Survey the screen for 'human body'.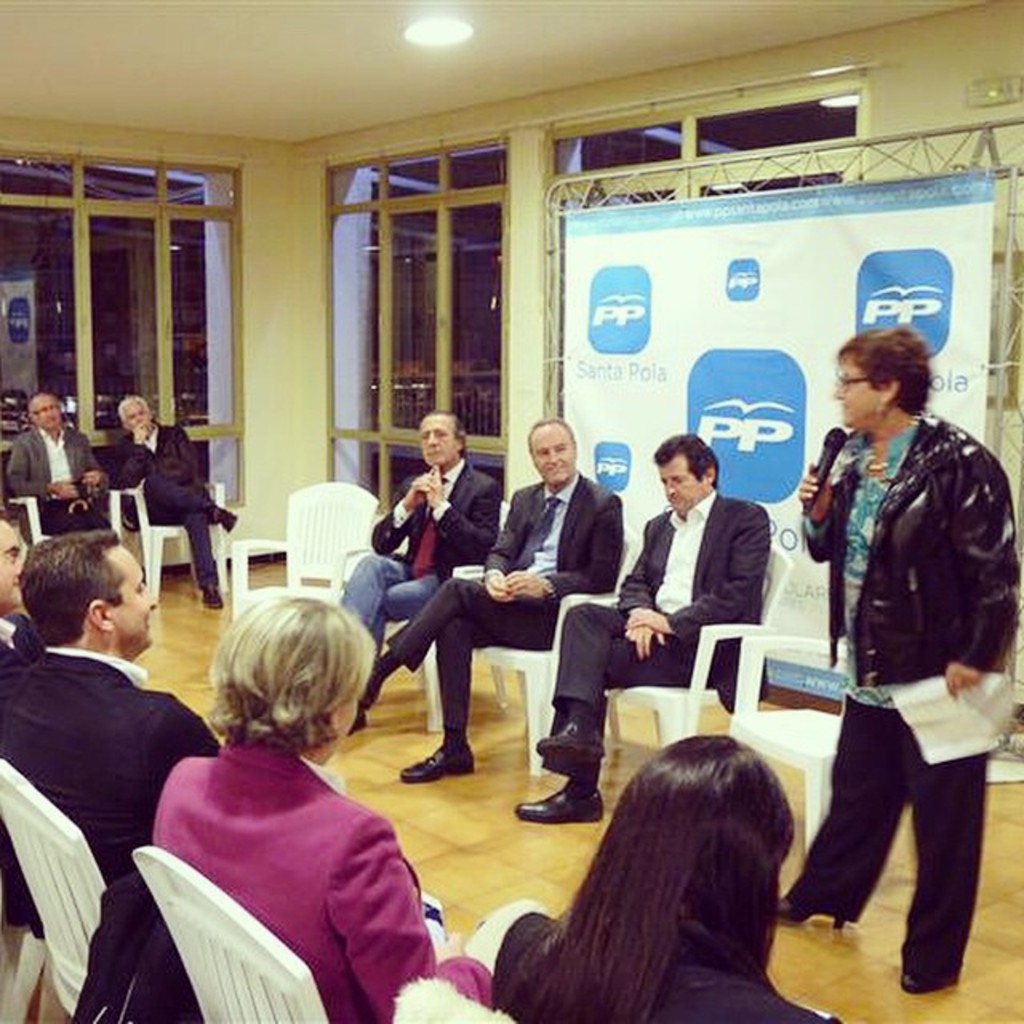
Survey found: 370/418/611/792.
